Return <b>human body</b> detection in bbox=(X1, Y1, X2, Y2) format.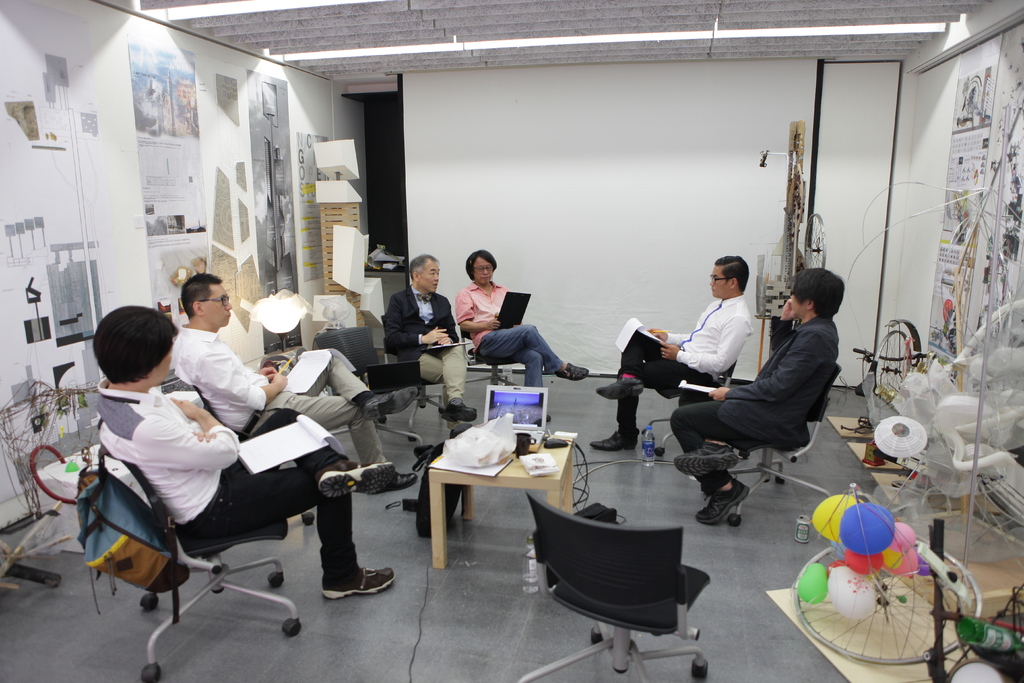
bbox=(664, 297, 847, 525).
